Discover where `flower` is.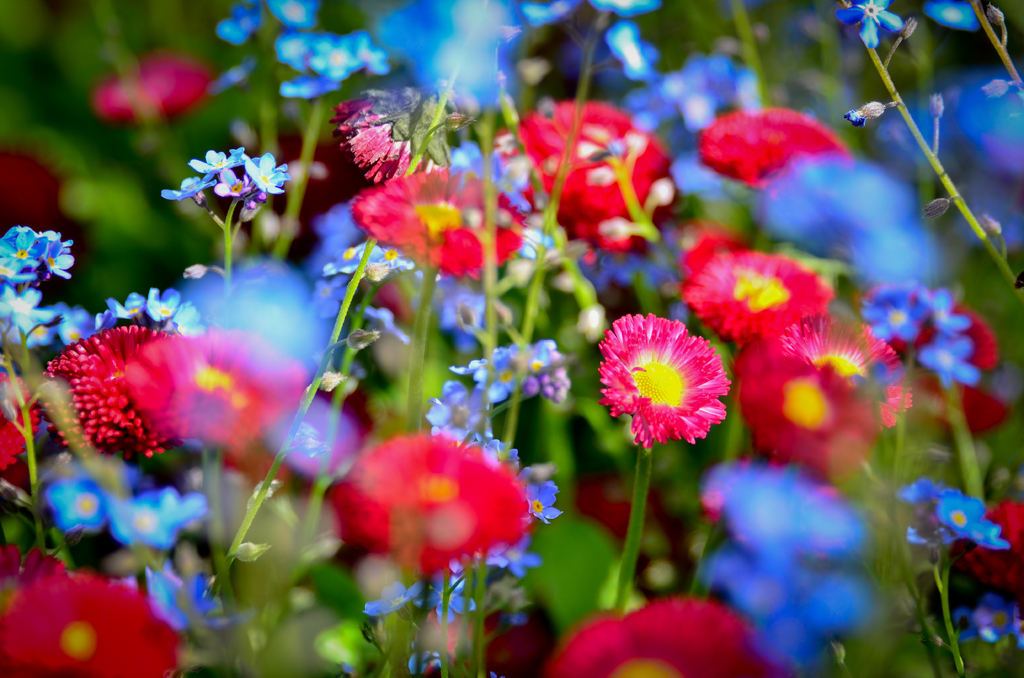
Discovered at crop(40, 324, 166, 458).
